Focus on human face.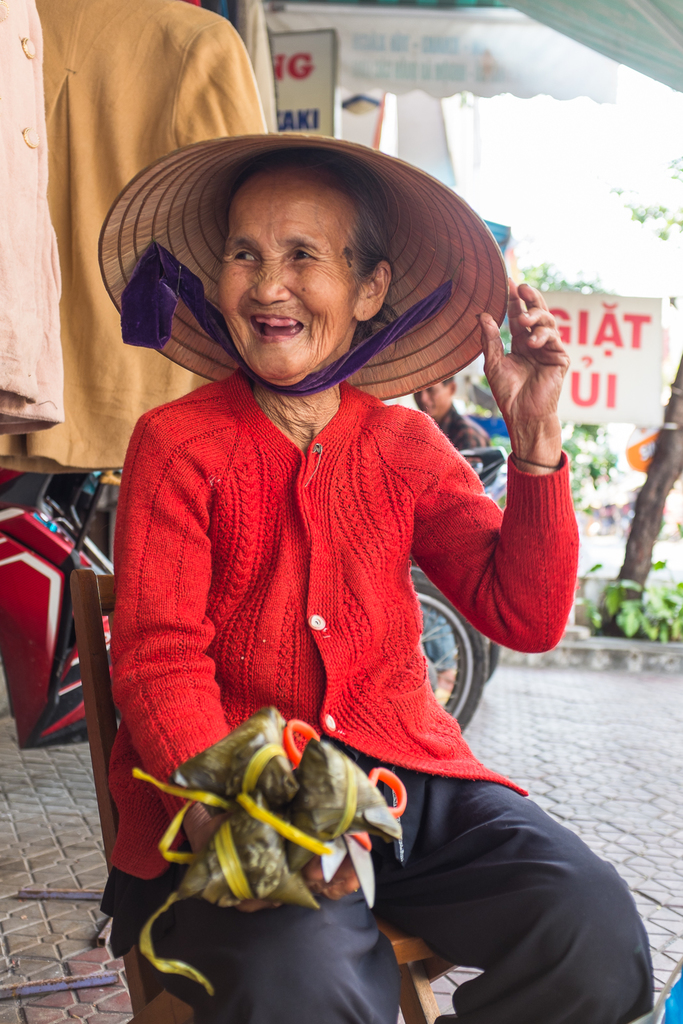
Focused at bbox=[219, 169, 362, 388].
